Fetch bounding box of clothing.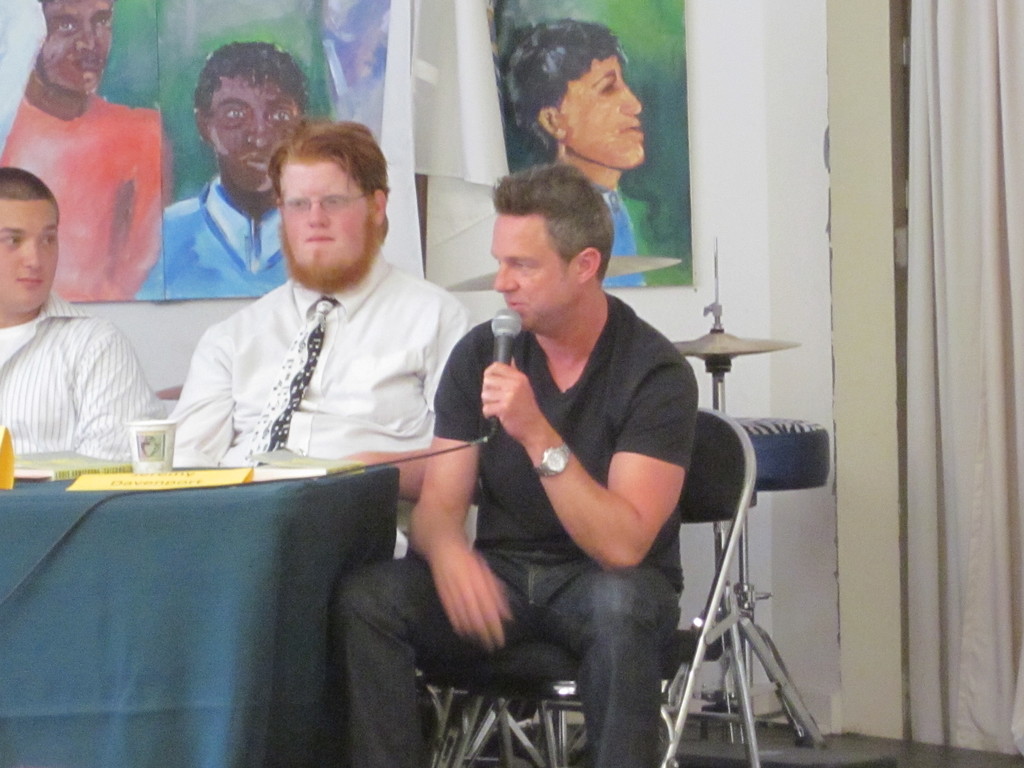
Bbox: detection(1, 266, 160, 493).
